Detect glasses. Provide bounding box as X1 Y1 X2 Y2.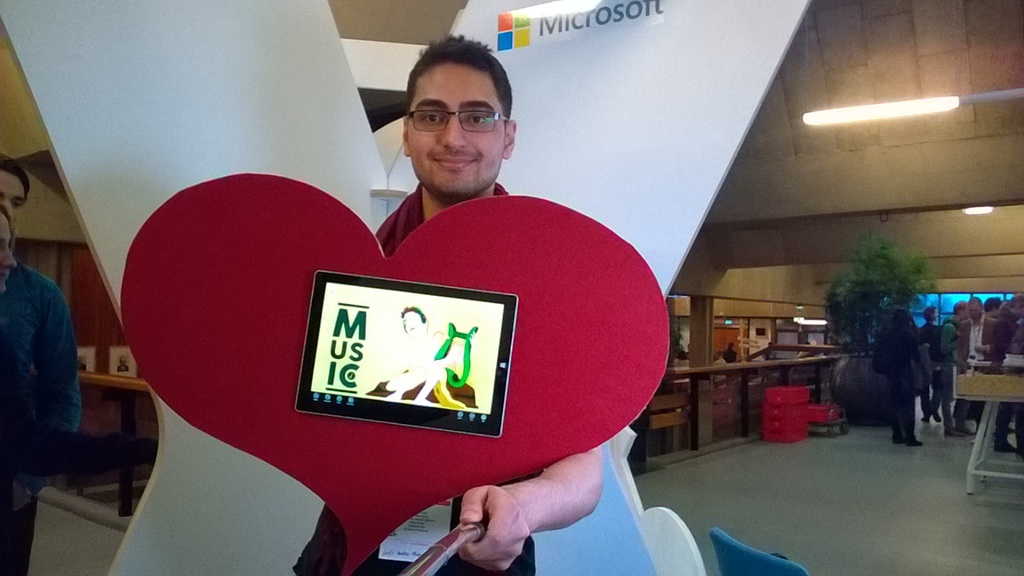
398 100 508 134.
